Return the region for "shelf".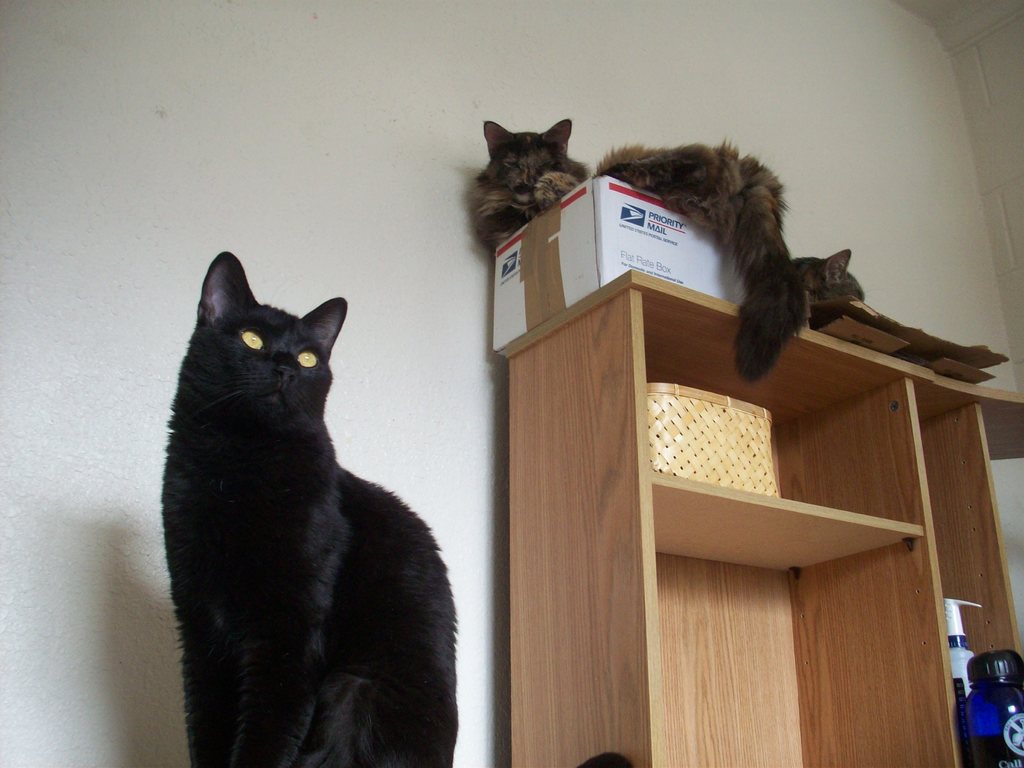
detection(506, 271, 1023, 767).
